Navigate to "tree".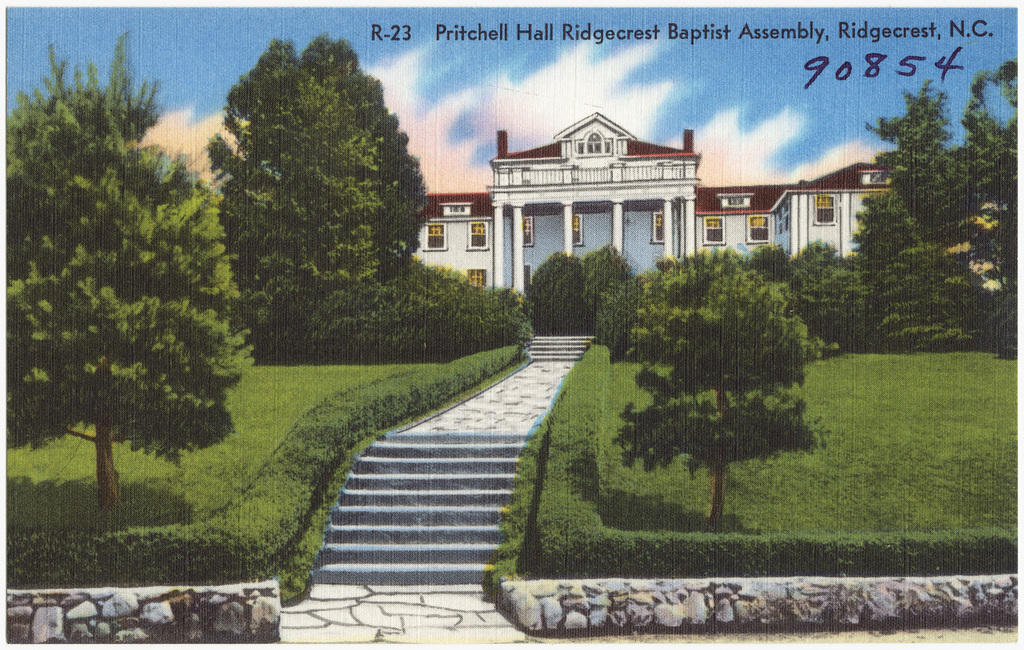
Navigation target: [left=181, top=31, right=433, bottom=399].
